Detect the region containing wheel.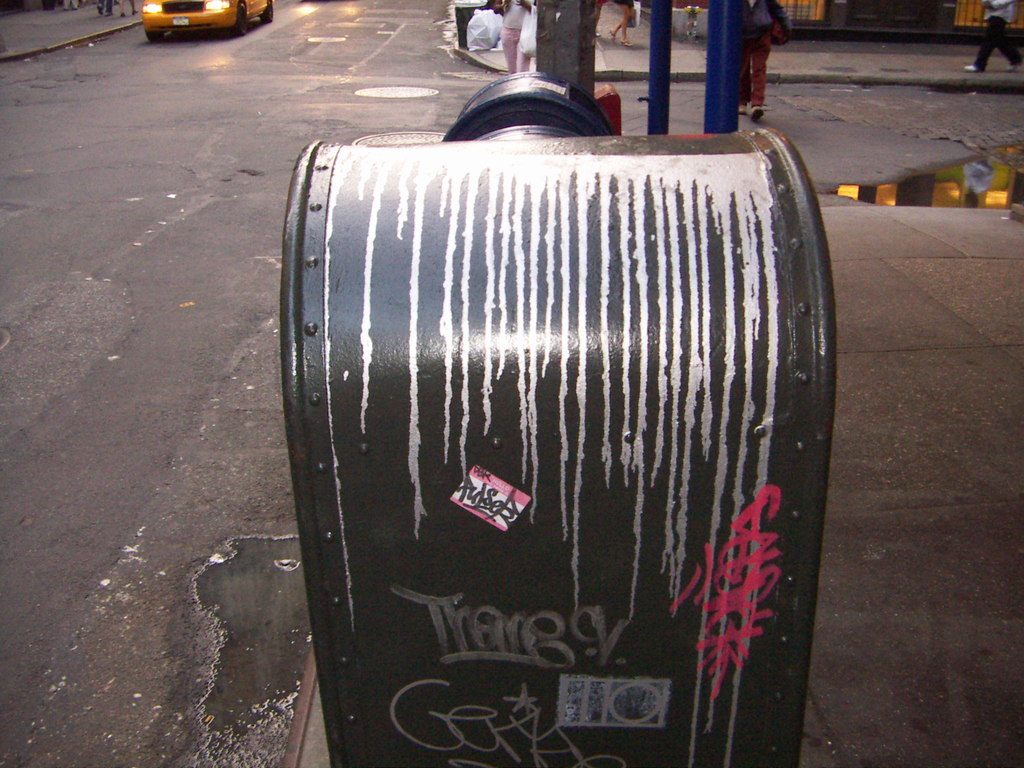
[231,5,247,37].
